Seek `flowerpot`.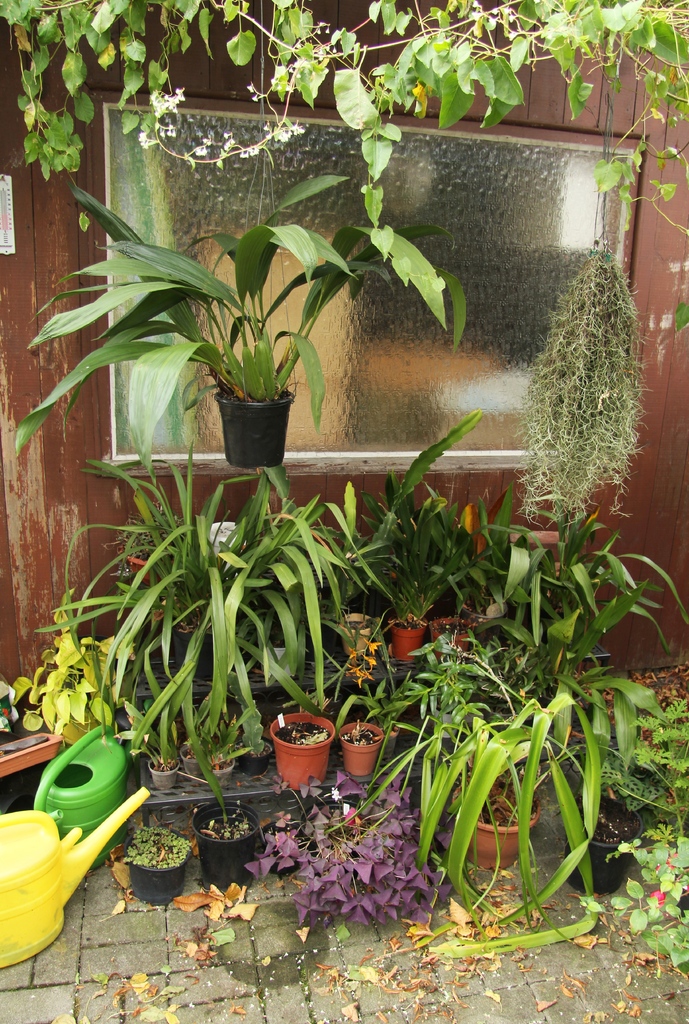
select_region(193, 798, 260, 893).
